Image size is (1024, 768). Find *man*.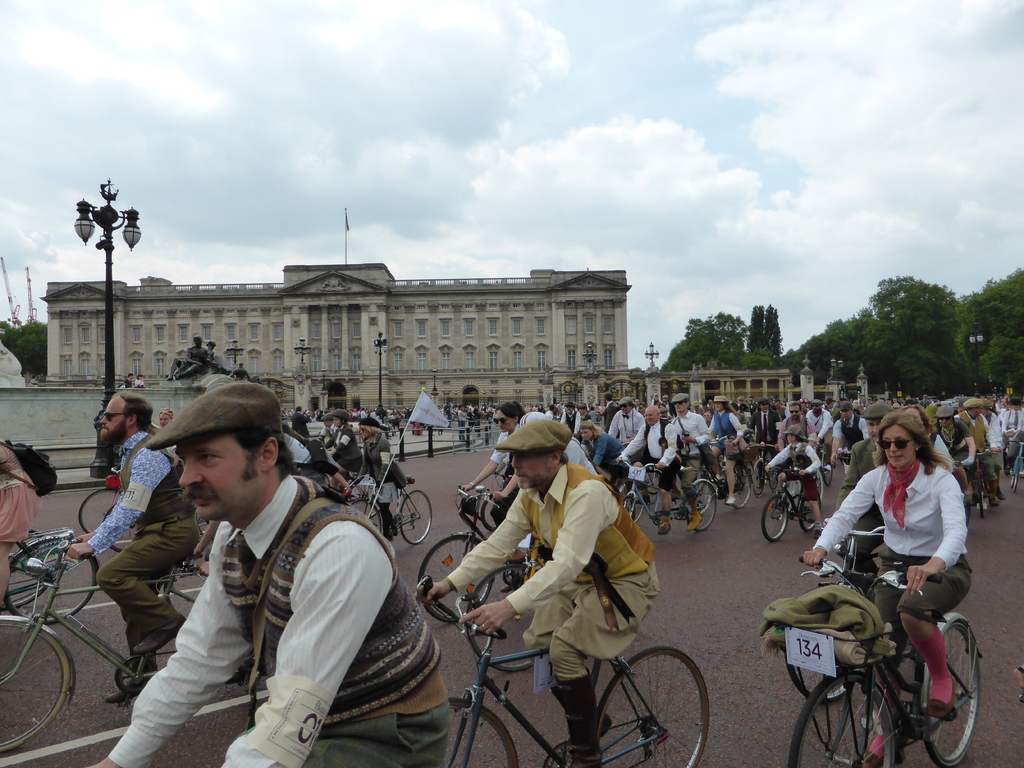
detection(802, 400, 837, 474).
